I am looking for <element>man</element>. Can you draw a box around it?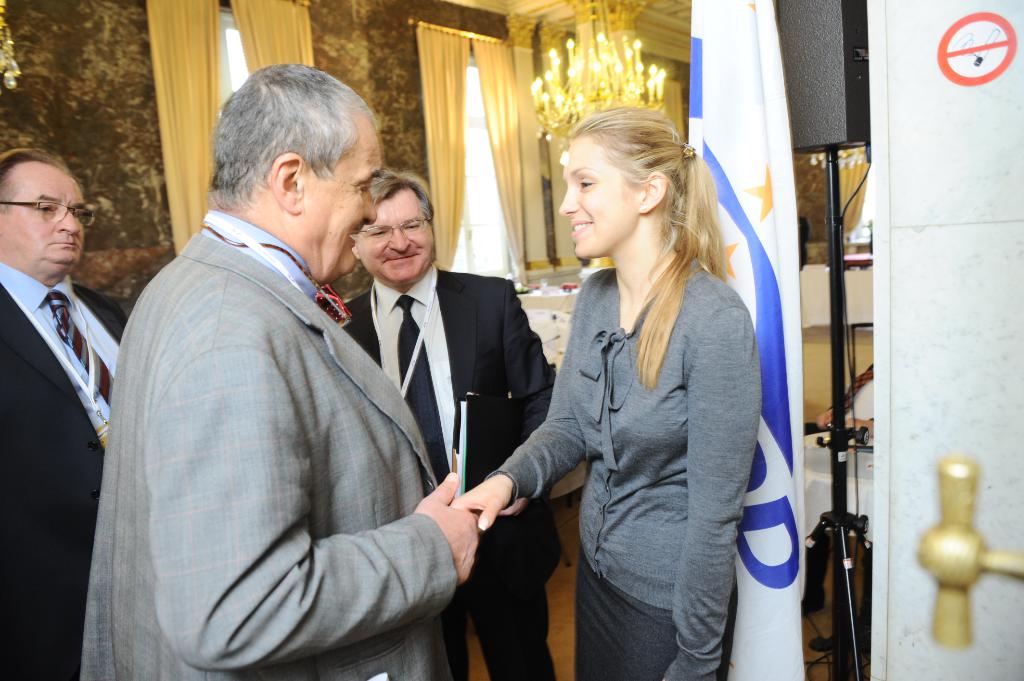
Sure, the bounding box is {"x1": 335, "y1": 163, "x2": 556, "y2": 680}.
